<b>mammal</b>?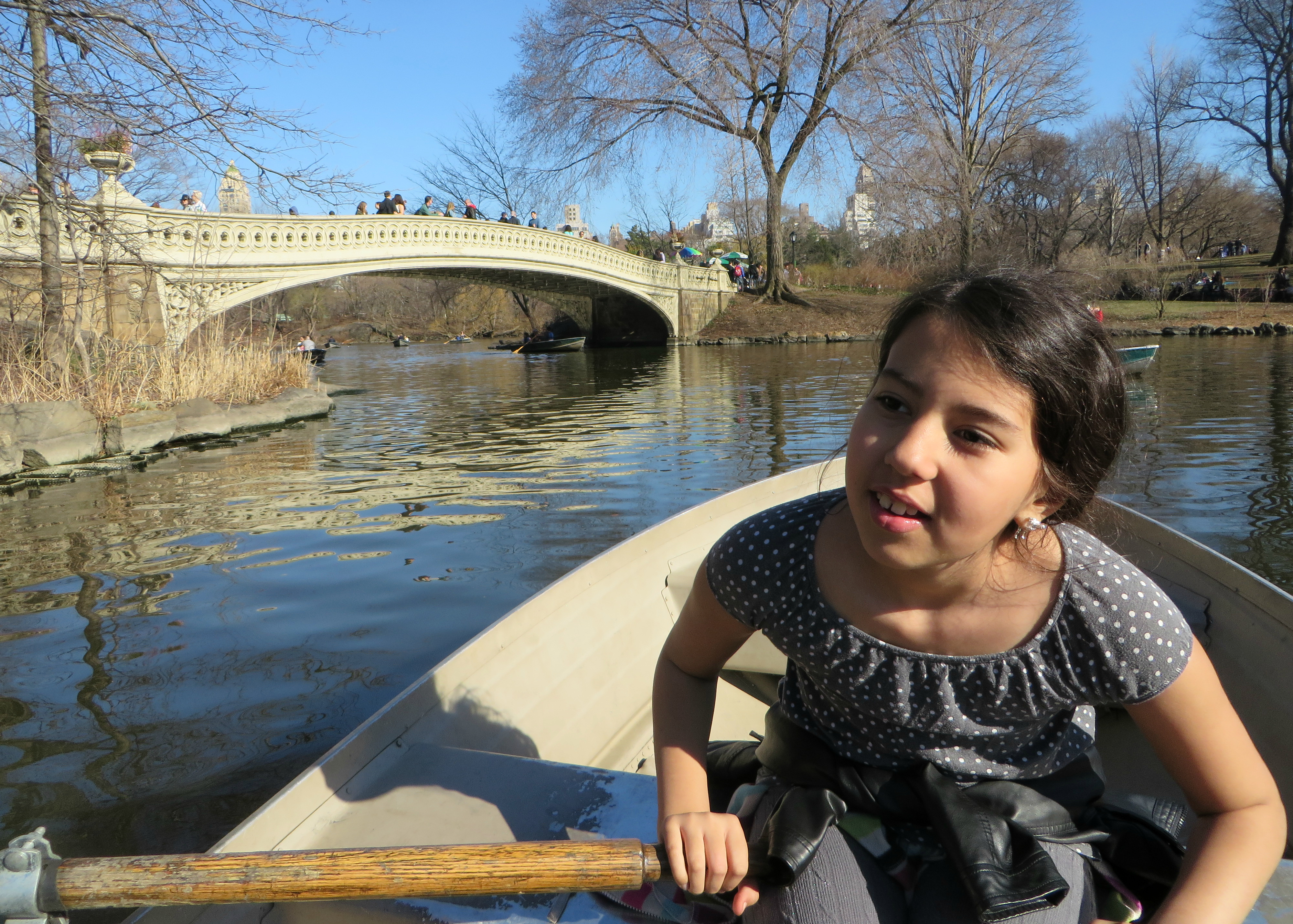
box=[169, 66, 175, 75]
